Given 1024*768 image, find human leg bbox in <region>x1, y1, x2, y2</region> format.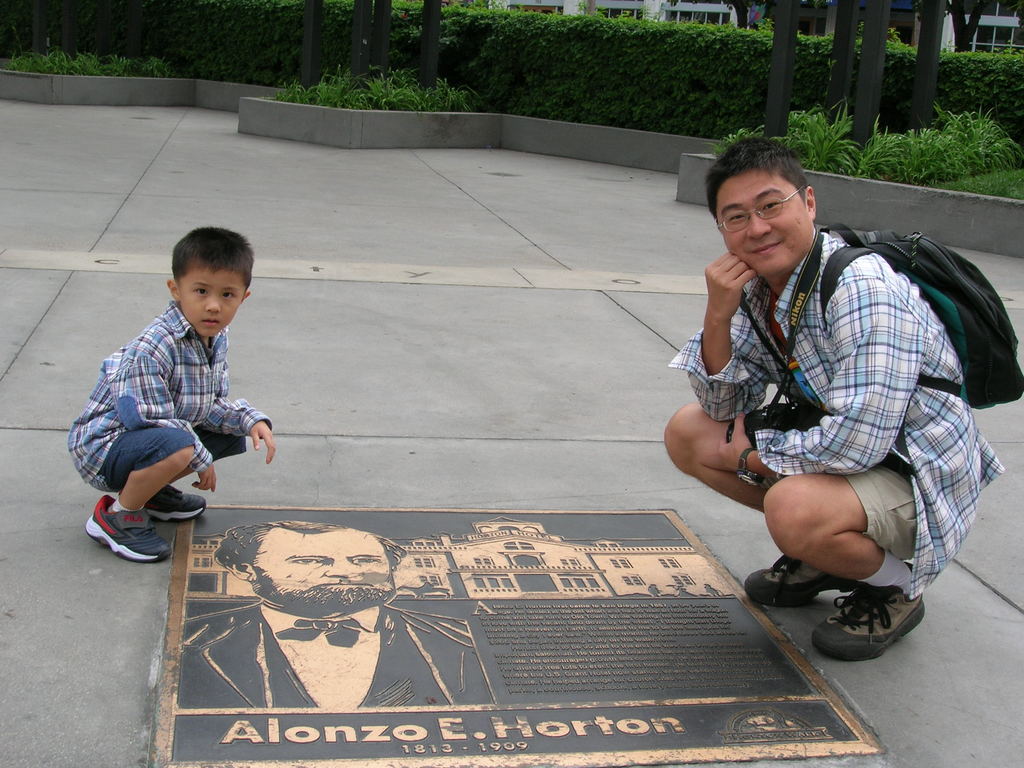
<region>771, 465, 927, 660</region>.
